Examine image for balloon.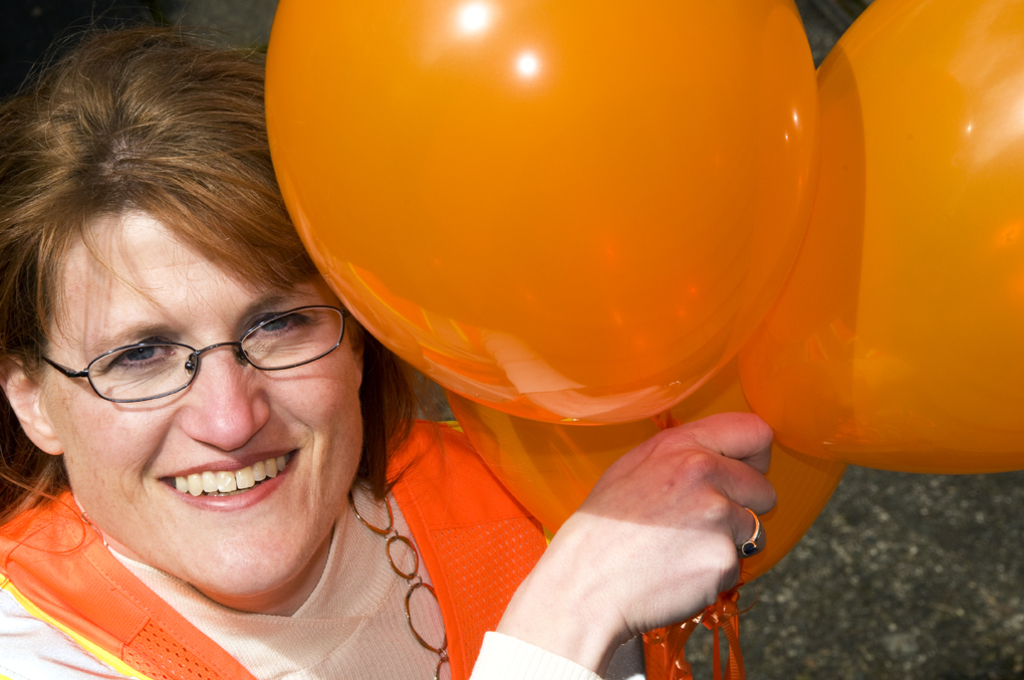
Examination result: box(445, 367, 838, 588).
